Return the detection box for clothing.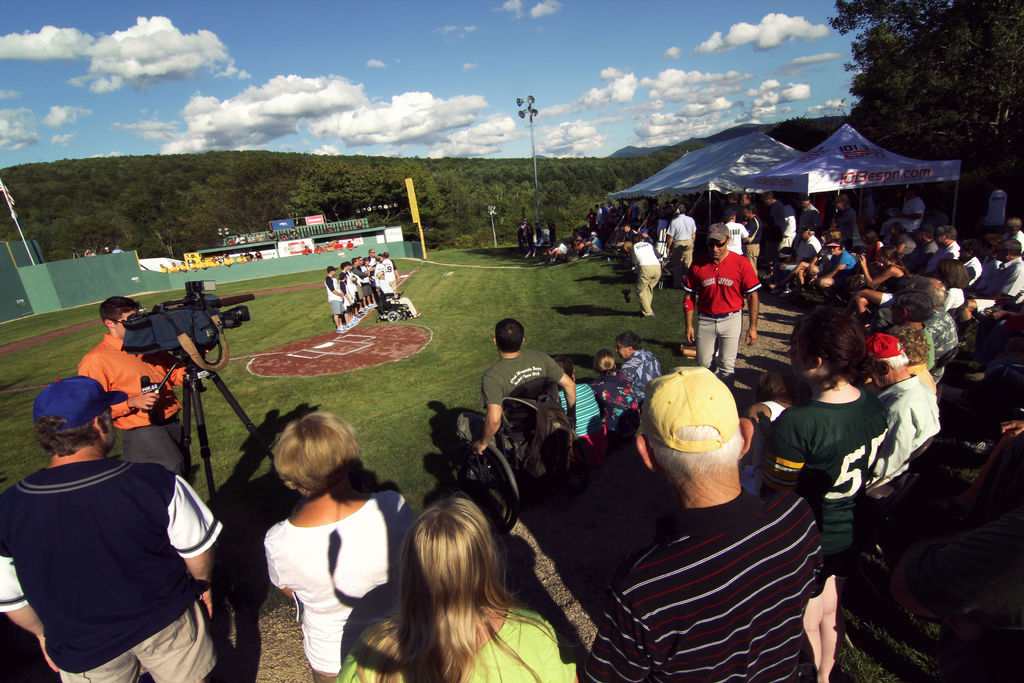
(593,368,632,424).
